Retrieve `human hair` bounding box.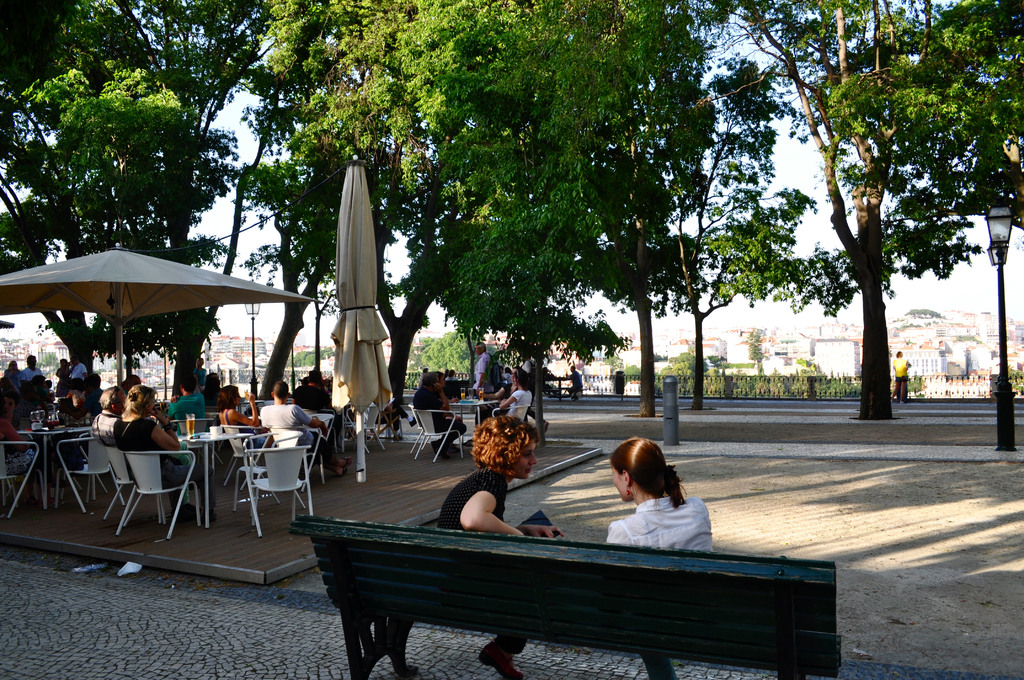
Bounding box: Rect(572, 365, 576, 370).
